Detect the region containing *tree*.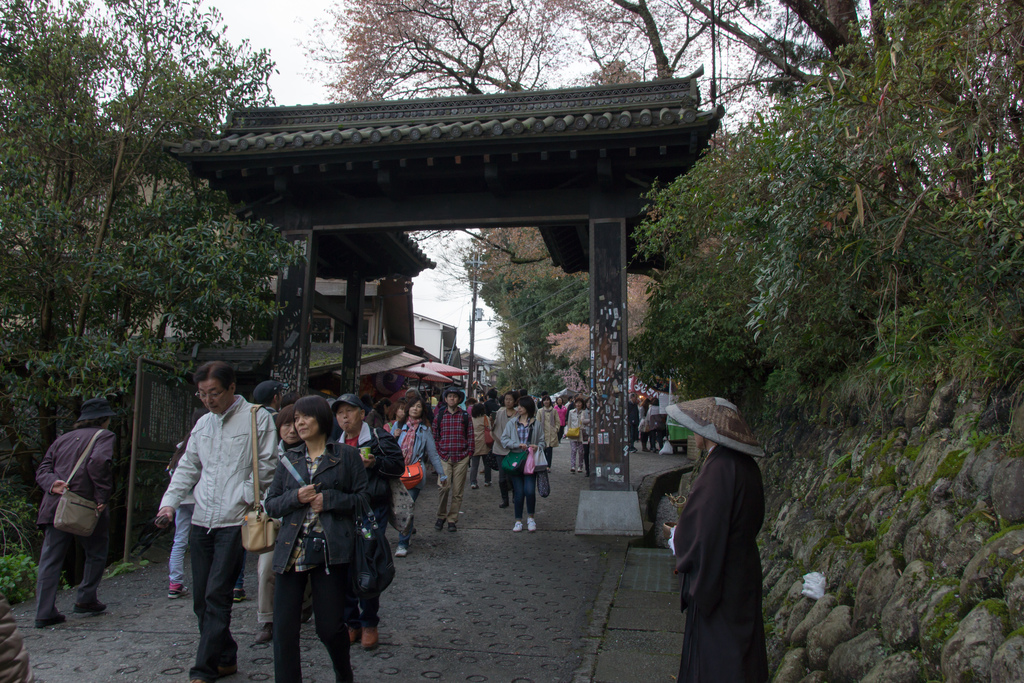
region(283, 1, 649, 115).
